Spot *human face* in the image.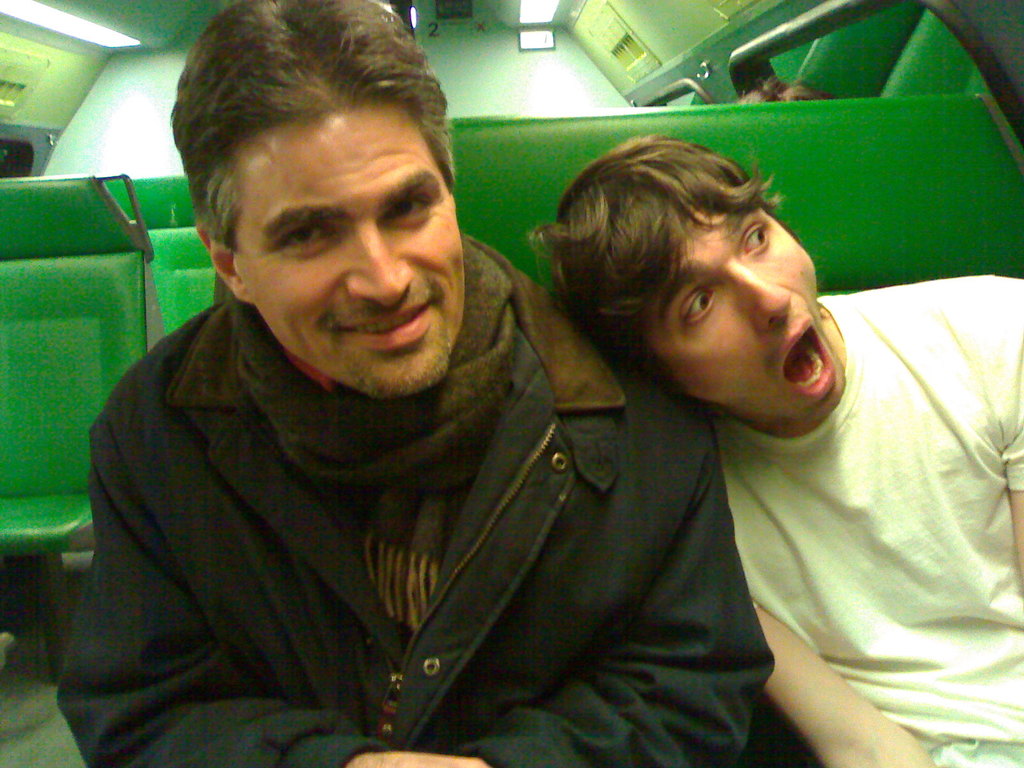
*human face* found at <box>638,214,854,426</box>.
